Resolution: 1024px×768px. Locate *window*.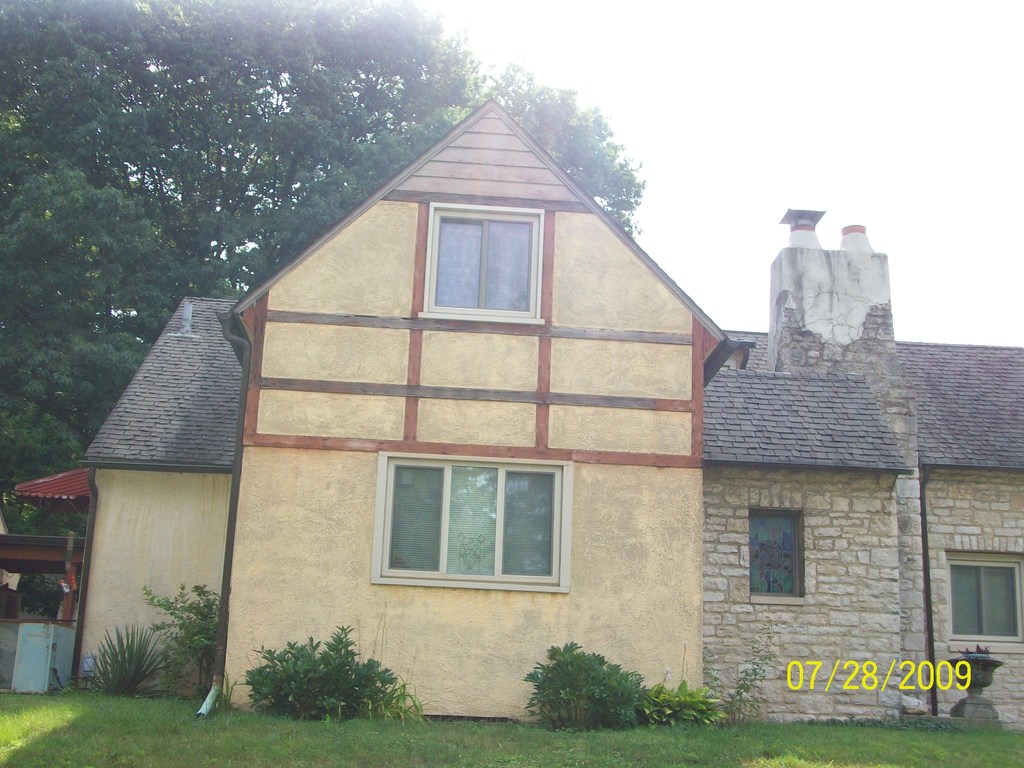
<region>372, 457, 574, 588</region>.
